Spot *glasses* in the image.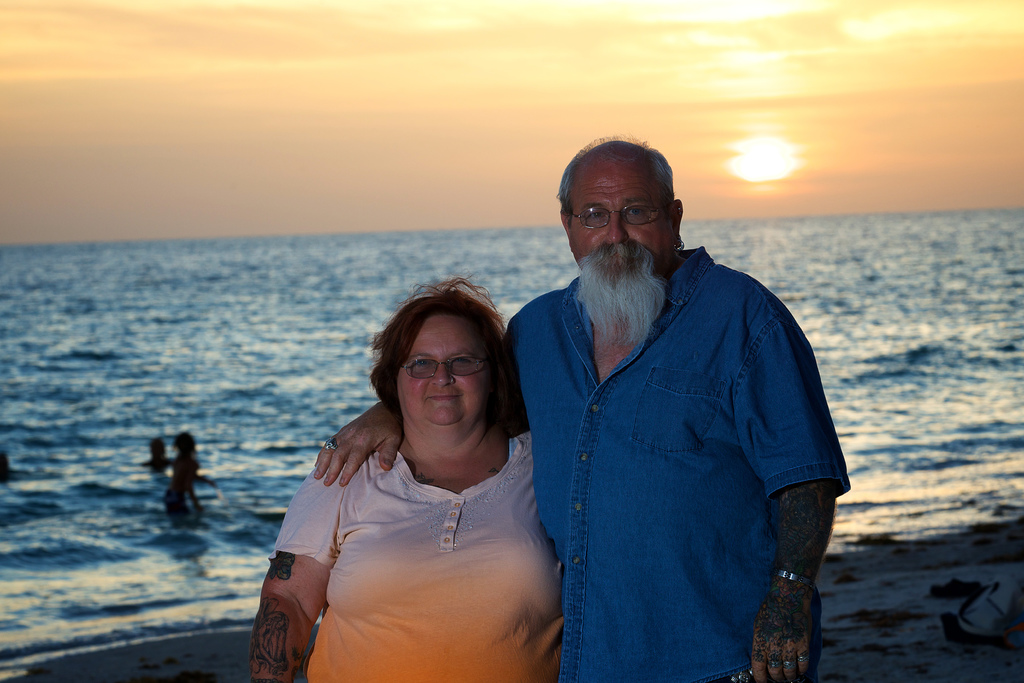
*glasses* found at 564,203,676,232.
